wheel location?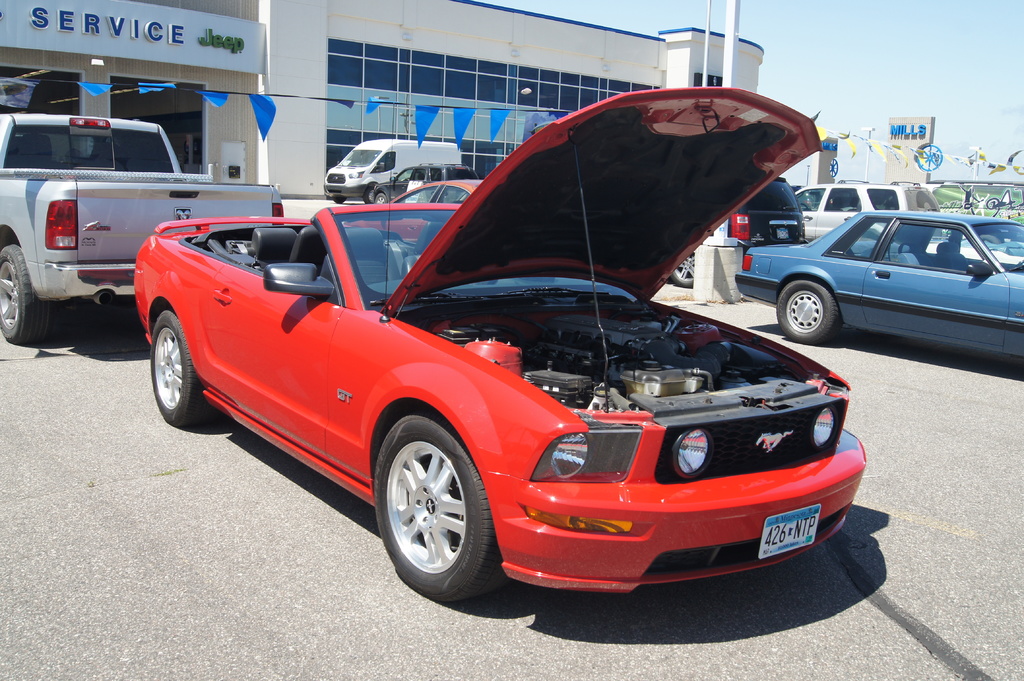
[0, 245, 49, 344]
